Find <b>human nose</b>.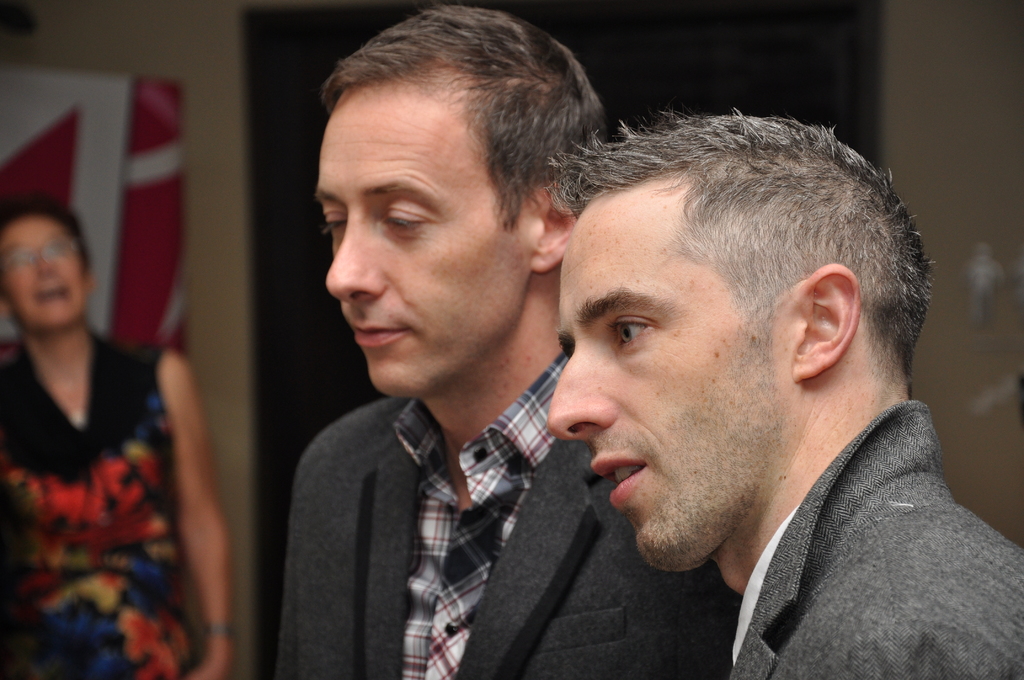
pyautogui.locateOnScreen(325, 224, 384, 306).
